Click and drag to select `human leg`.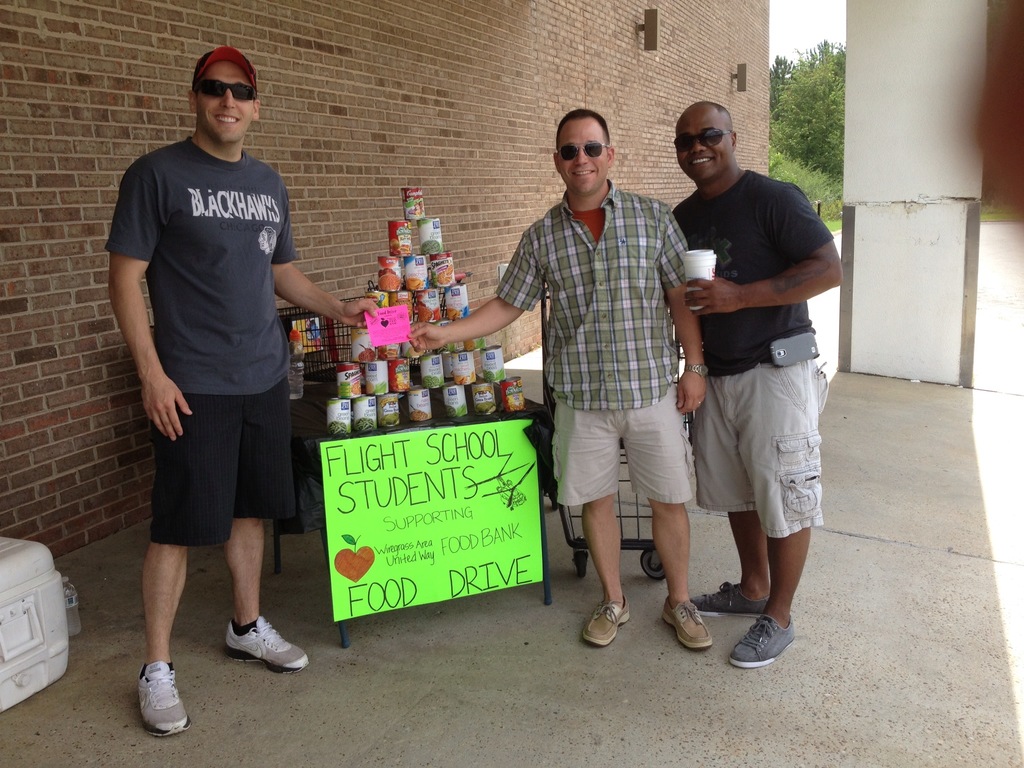
Selection: l=694, t=375, r=771, b=616.
